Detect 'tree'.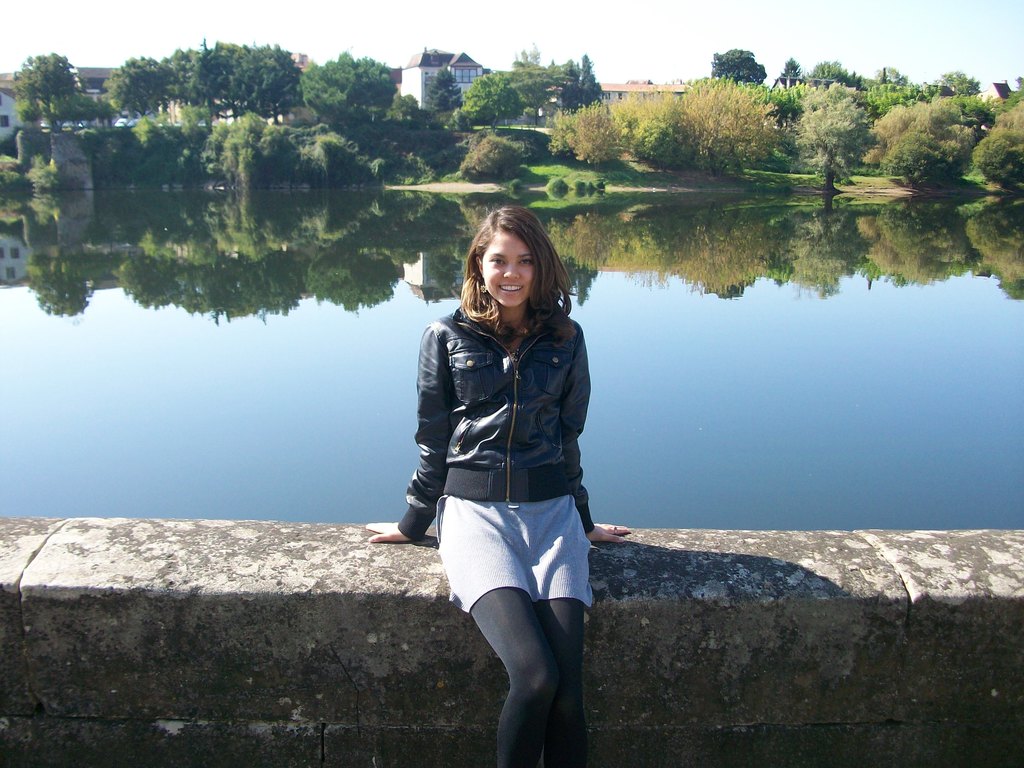
Detected at {"left": 428, "top": 64, "right": 457, "bottom": 117}.
